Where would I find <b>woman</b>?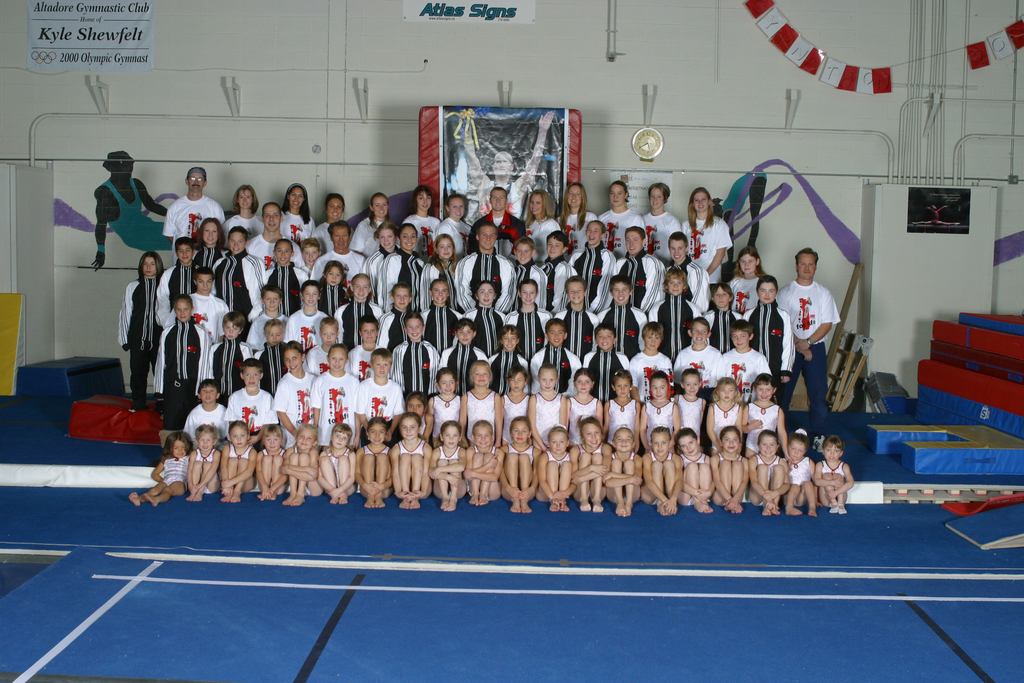
At (530, 185, 561, 261).
